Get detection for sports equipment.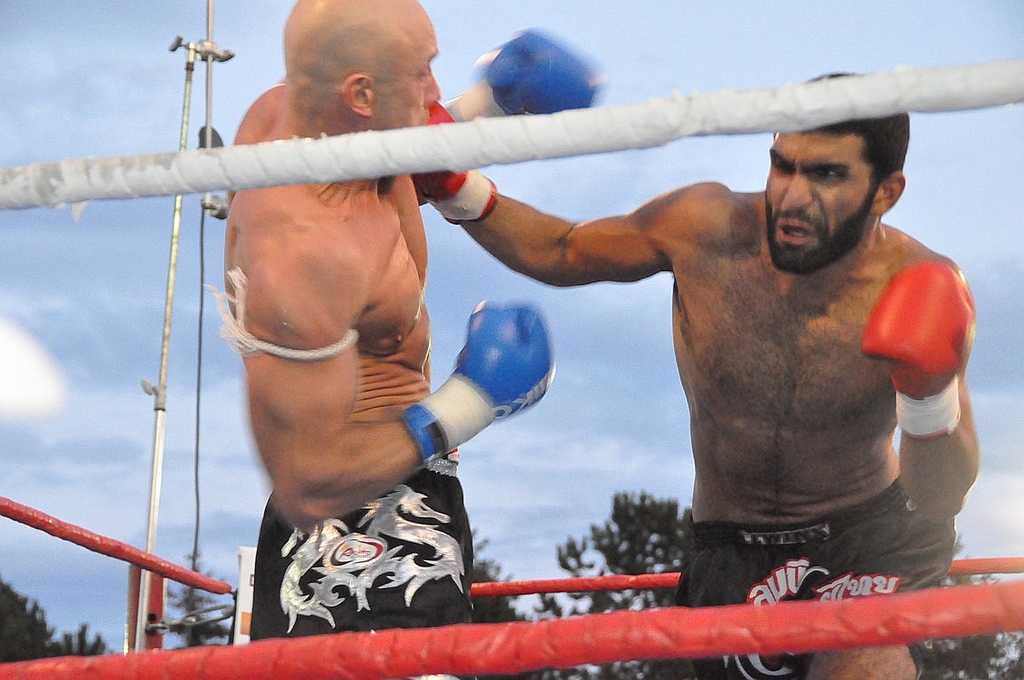
Detection: bbox(400, 300, 556, 468).
